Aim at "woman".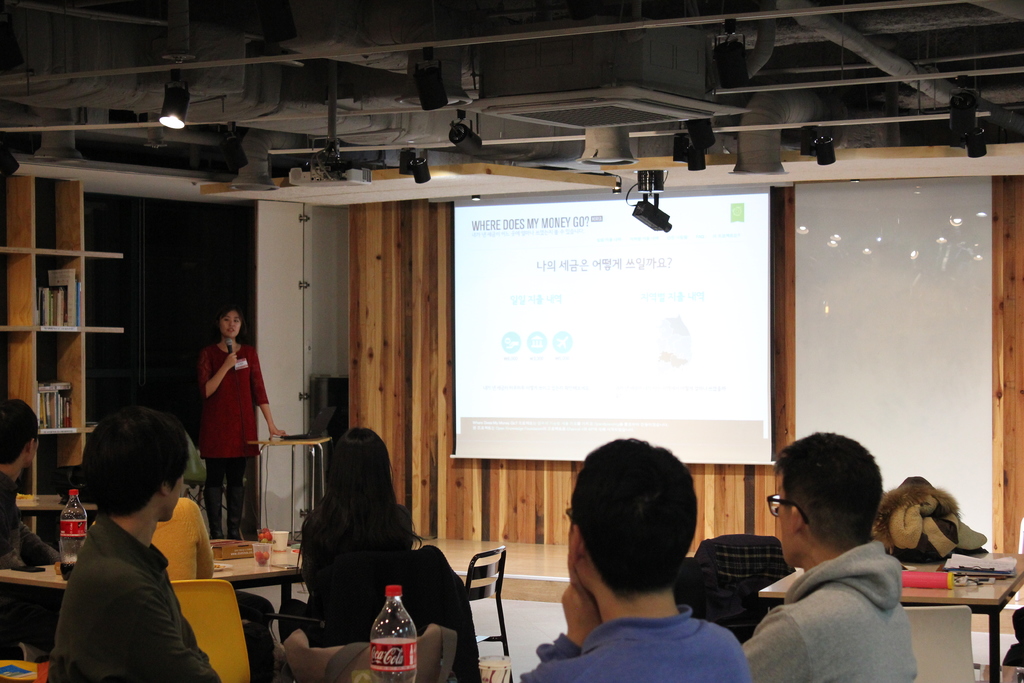
Aimed at 196/304/287/539.
